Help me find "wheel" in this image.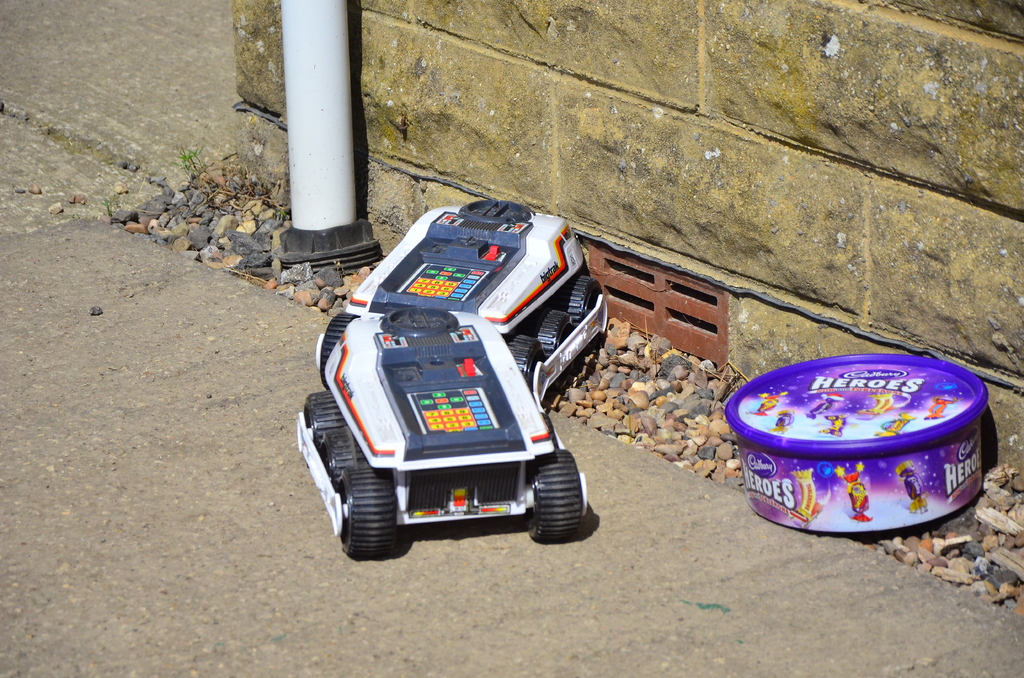
Found it: 302,391,344,460.
